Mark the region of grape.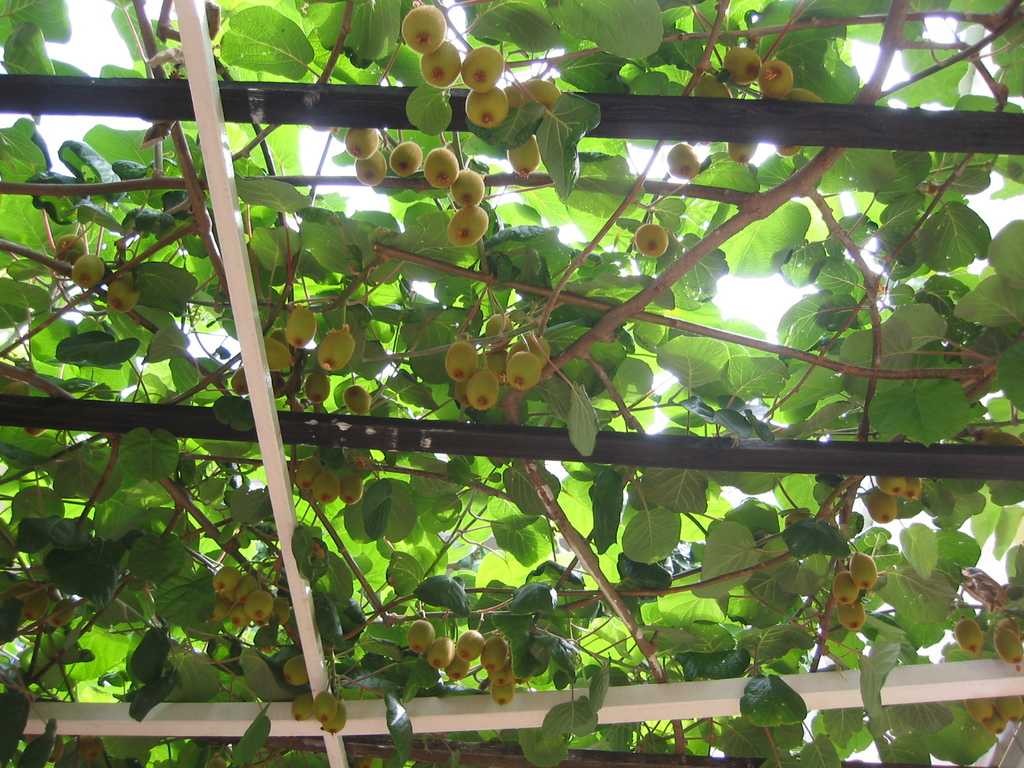
Region: 956,618,982,652.
